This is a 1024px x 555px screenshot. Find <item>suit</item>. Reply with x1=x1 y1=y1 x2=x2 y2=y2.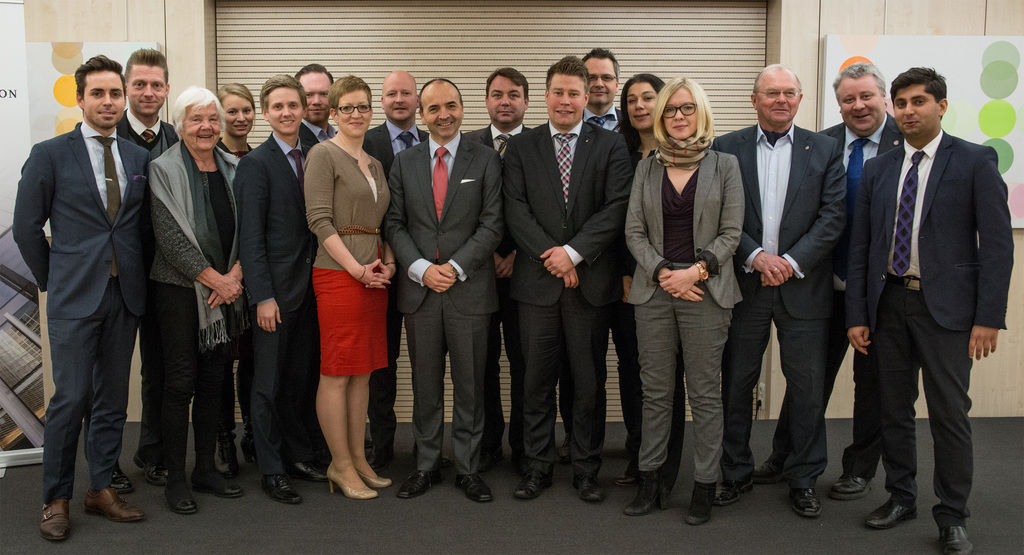
x1=388 y1=129 x2=502 y2=477.
